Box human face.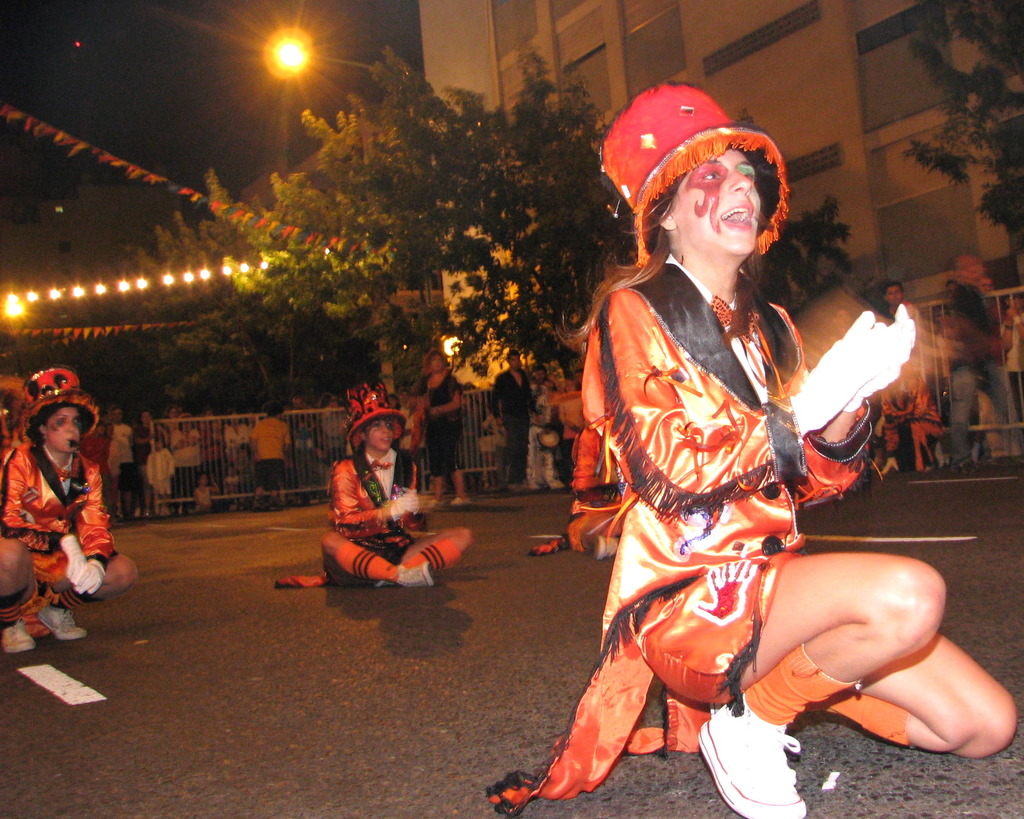
l=369, t=422, r=394, b=451.
